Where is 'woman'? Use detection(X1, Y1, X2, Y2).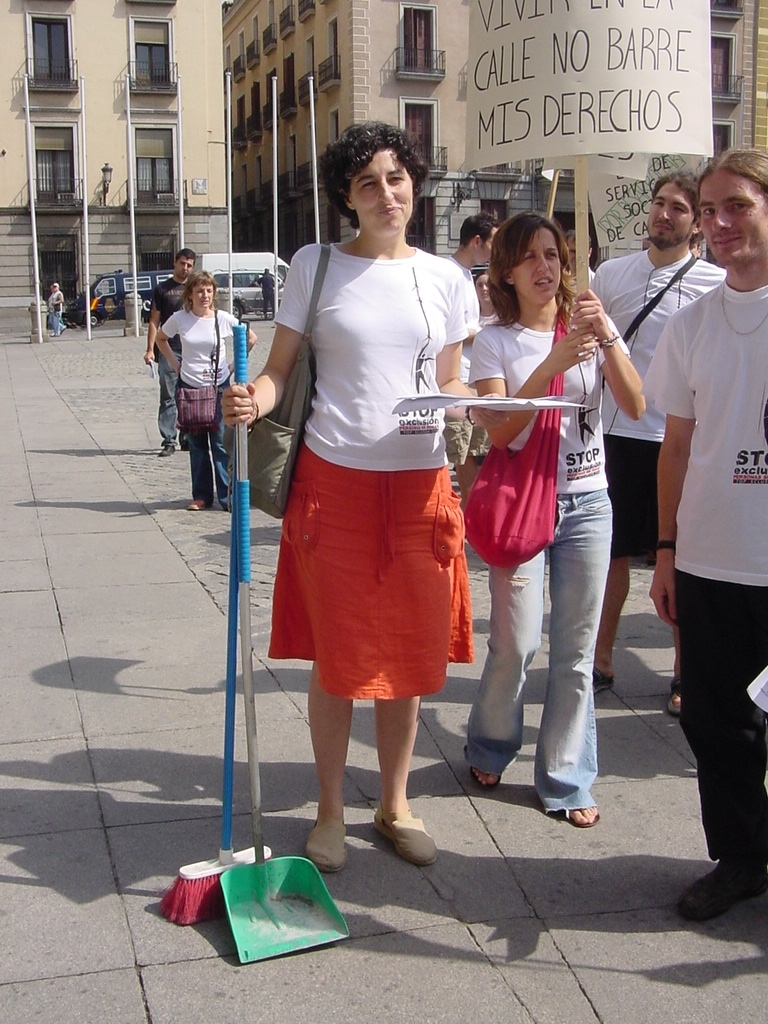
detection(461, 212, 637, 843).
